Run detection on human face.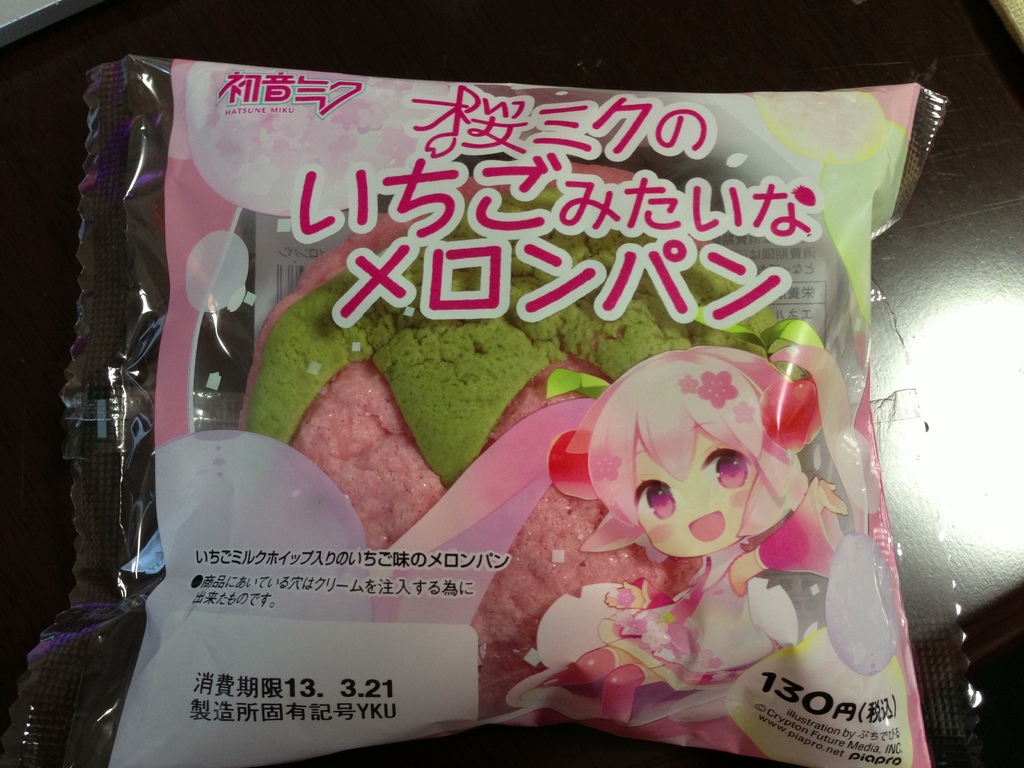
Result: crop(638, 435, 755, 557).
